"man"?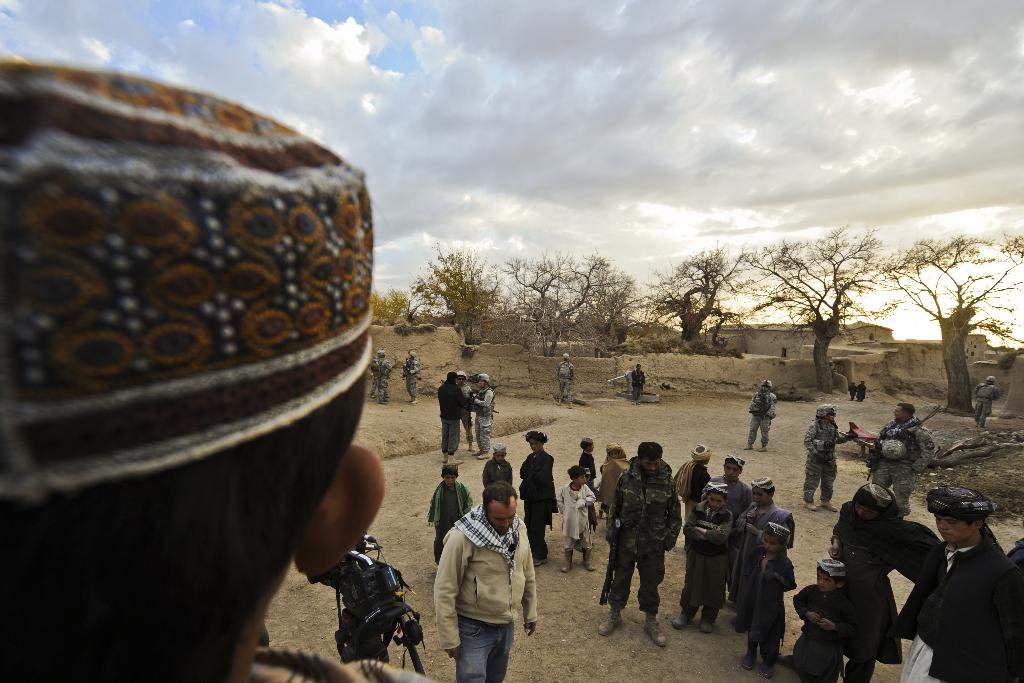
l=473, t=370, r=494, b=462
